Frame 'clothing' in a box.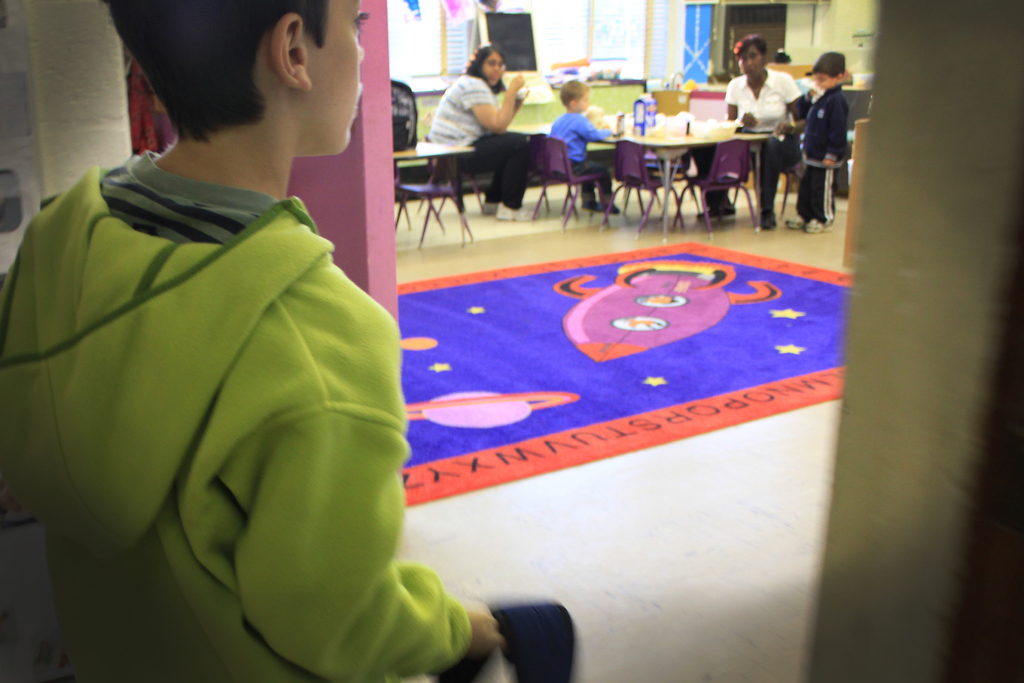
locate(10, 106, 458, 682).
